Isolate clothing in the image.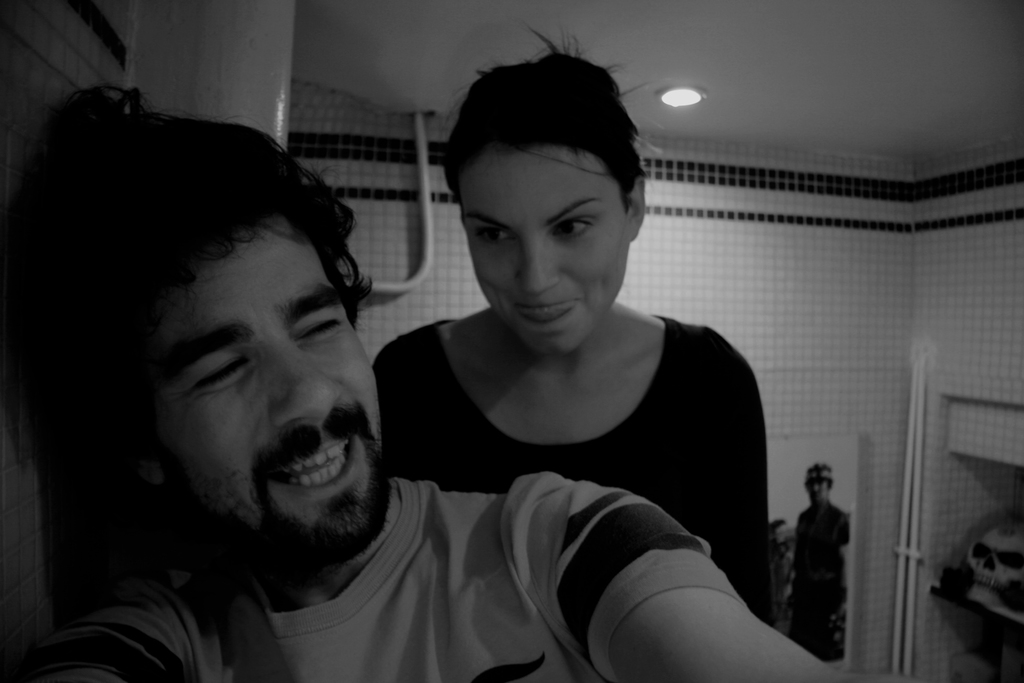
Isolated region: bbox=[796, 500, 850, 660].
